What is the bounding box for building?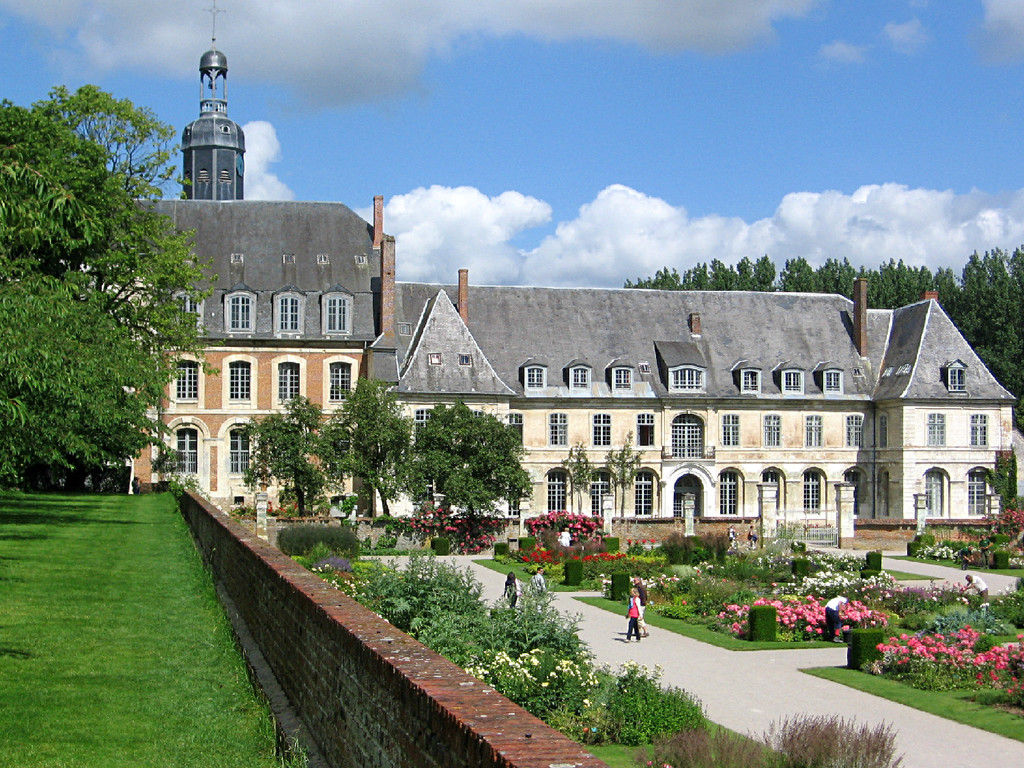
box=[120, 53, 1023, 523].
